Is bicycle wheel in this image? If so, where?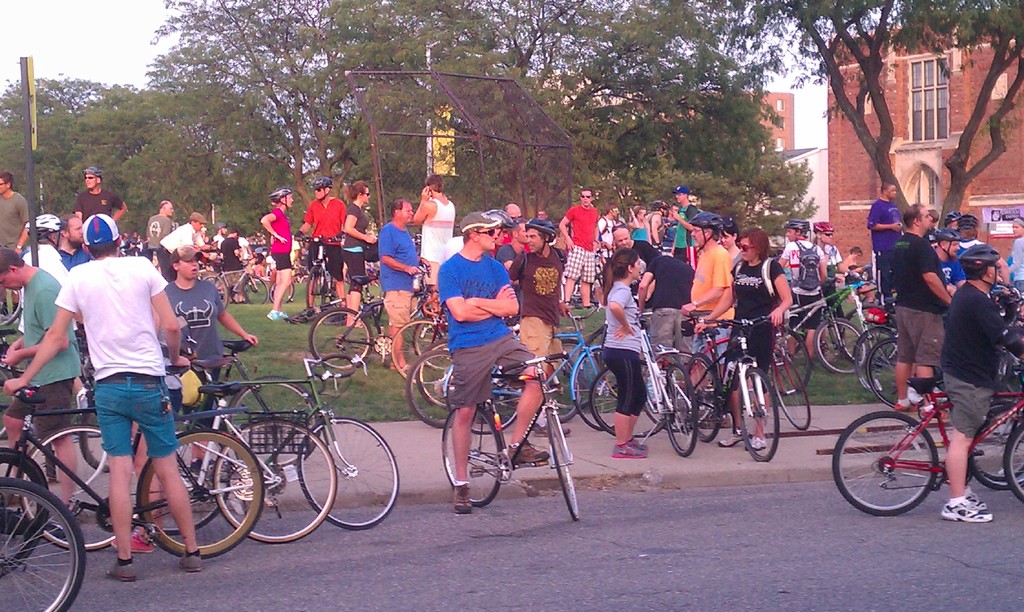
Yes, at {"x1": 776, "y1": 329, "x2": 808, "y2": 399}.
